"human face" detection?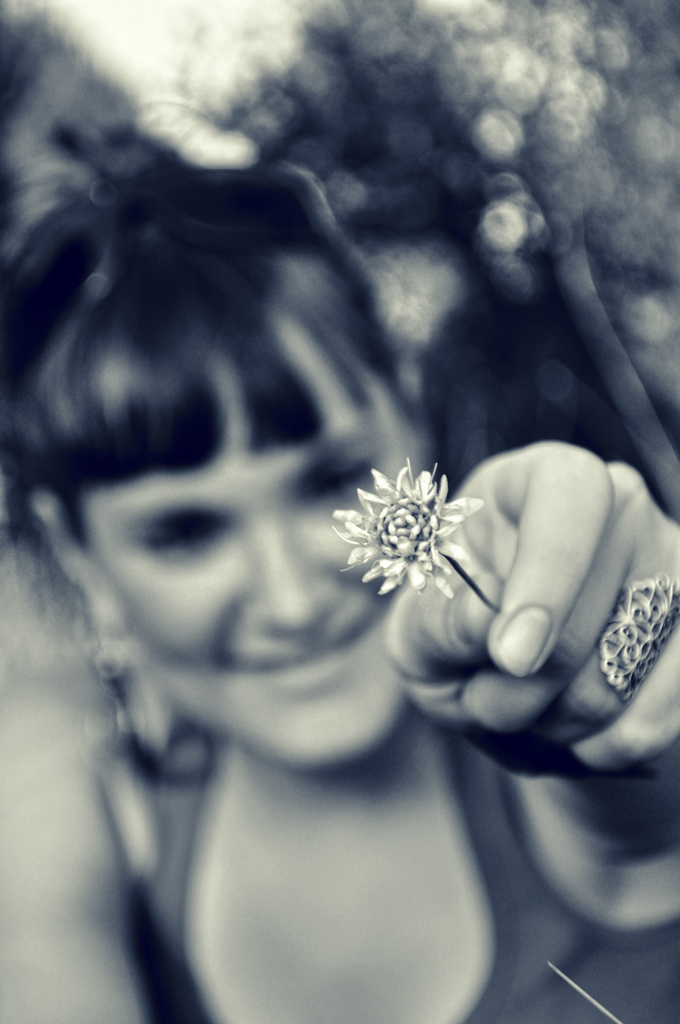
<box>65,301,437,774</box>
